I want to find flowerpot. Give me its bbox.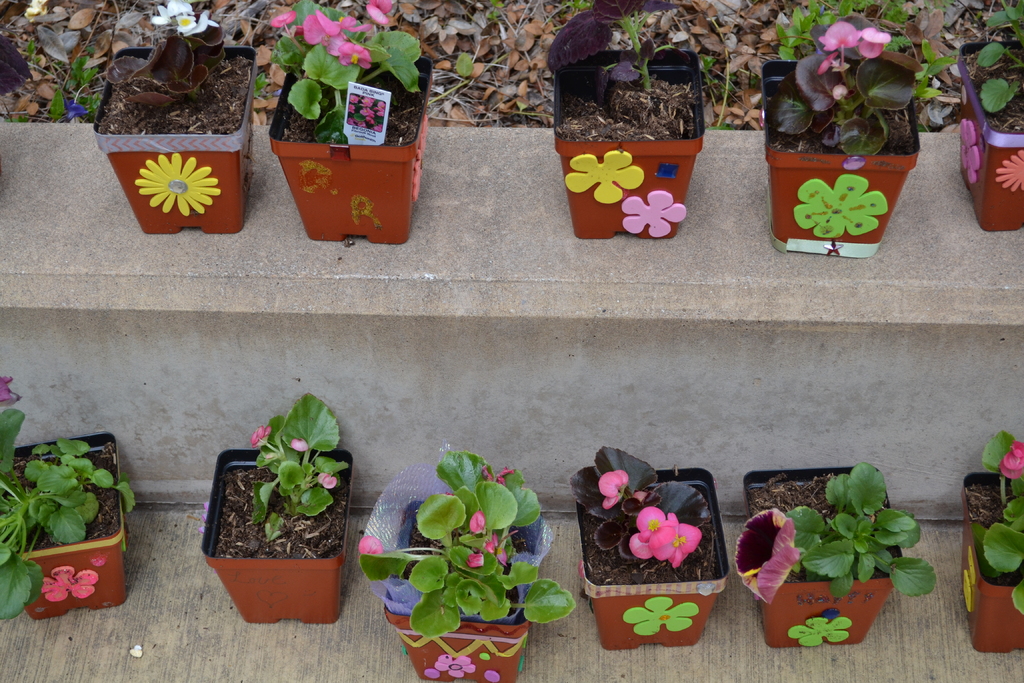
{"left": 960, "top": 467, "right": 1023, "bottom": 651}.
